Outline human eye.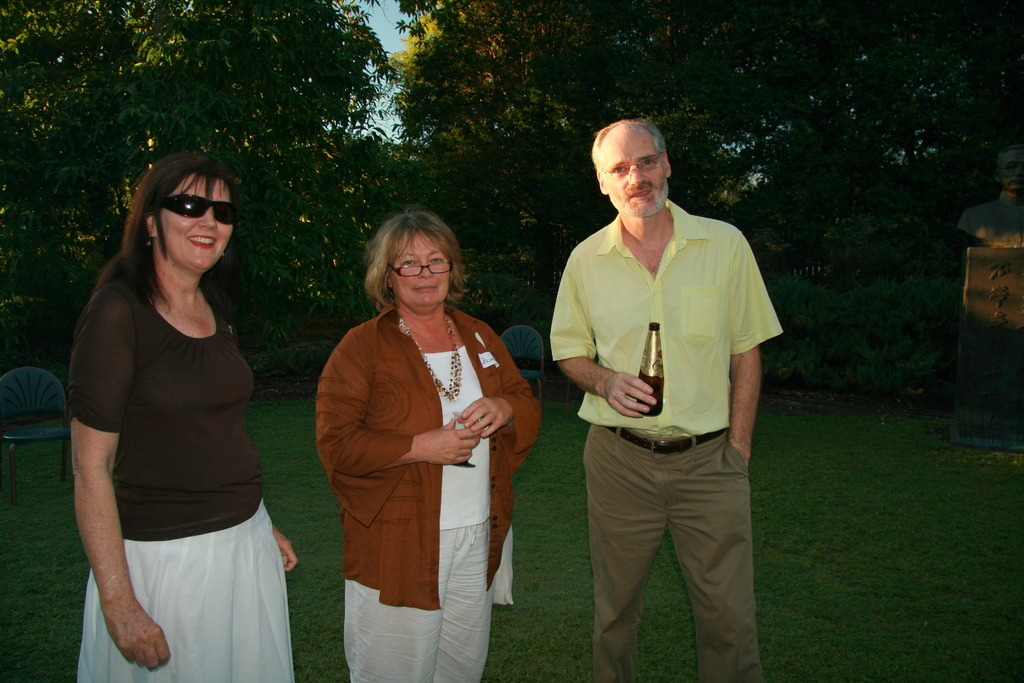
Outline: region(636, 154, 655, 171).
